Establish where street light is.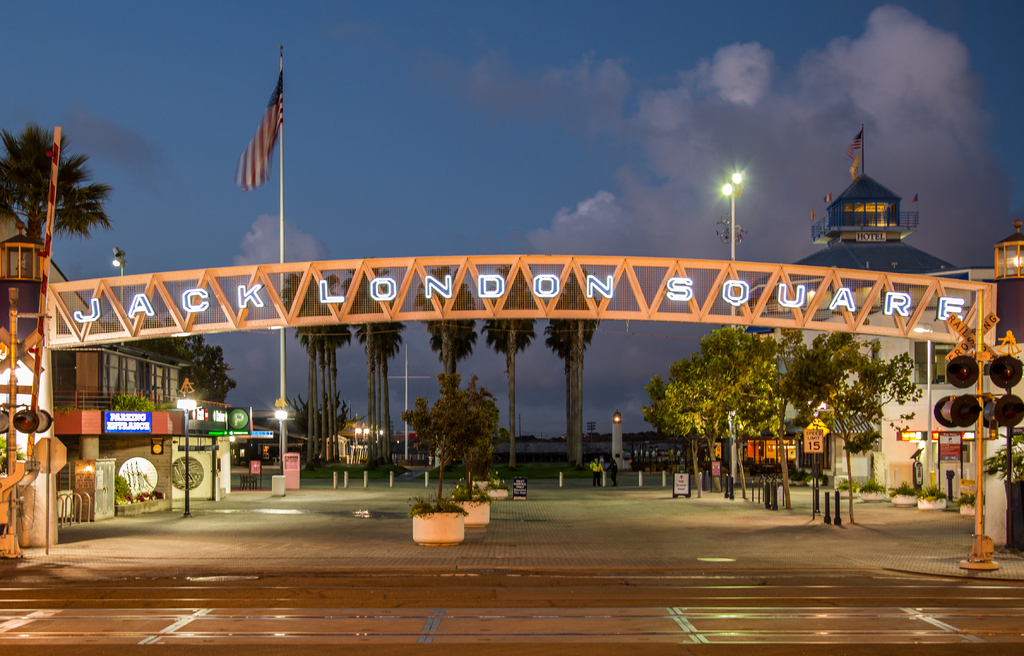
Established at select_region(352, 425, 360, 443).
